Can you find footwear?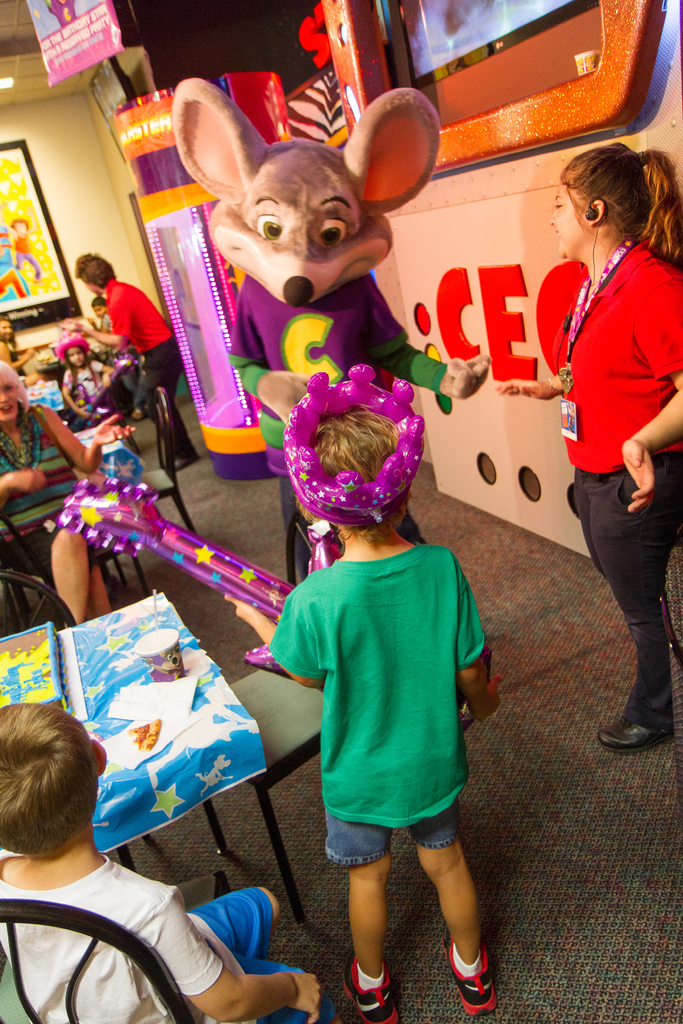
Yes, bounding box: crop(445, 925, 502, 1018).
